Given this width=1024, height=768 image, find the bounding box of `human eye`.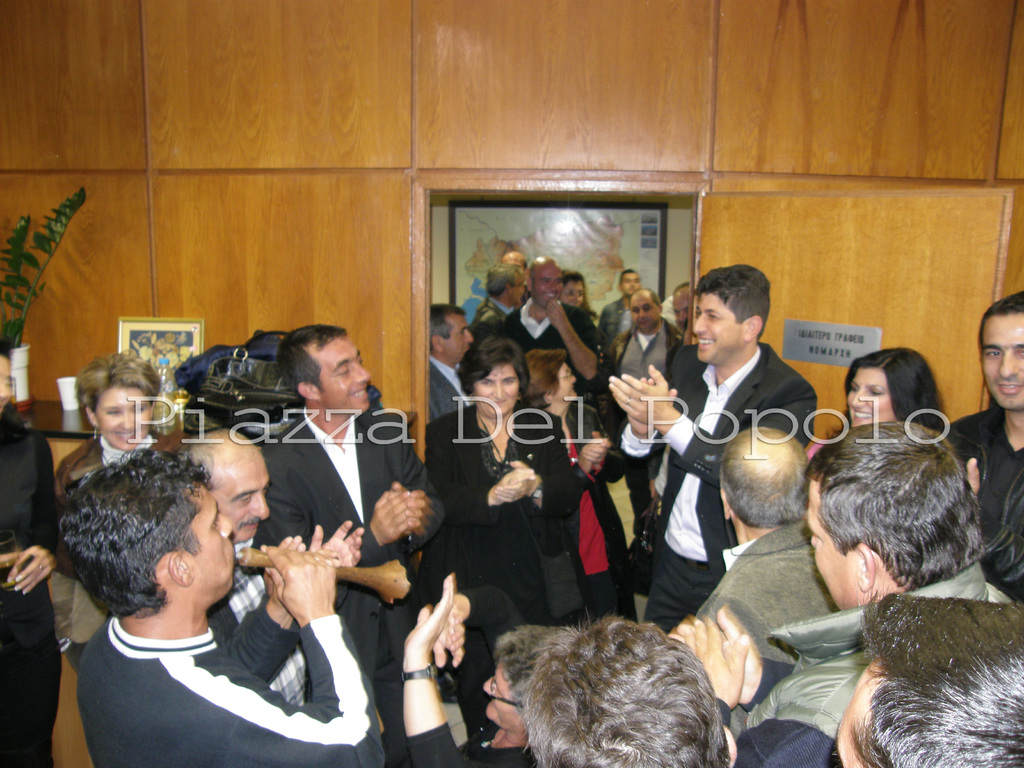
rect(851, 386, 858, 392).
